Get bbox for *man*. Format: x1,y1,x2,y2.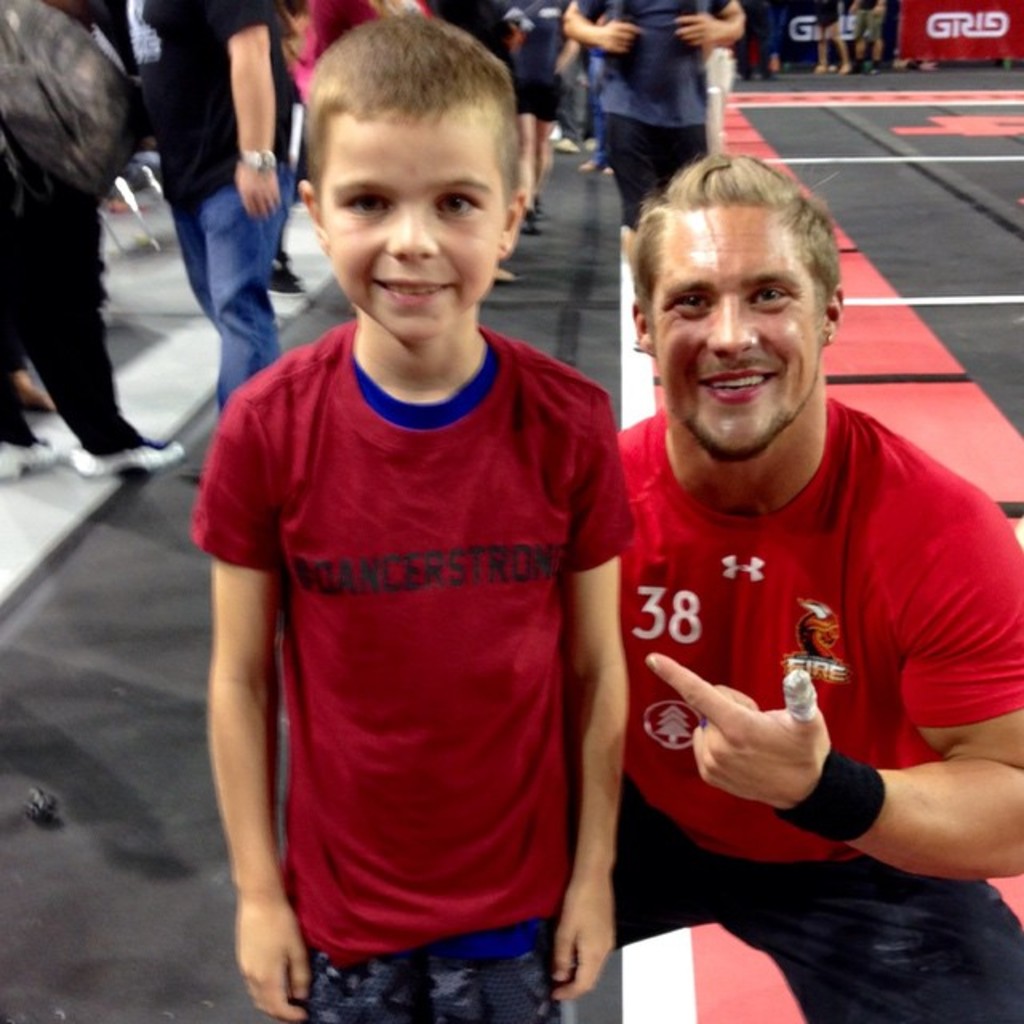
578,150,1011,976.
